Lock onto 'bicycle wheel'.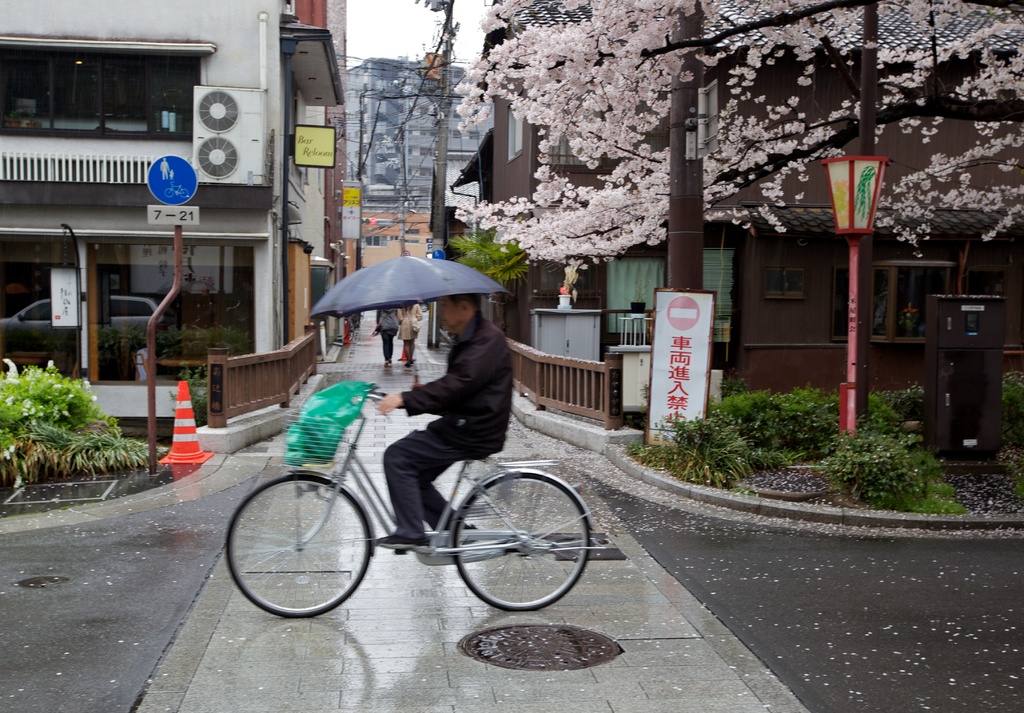
Locked: [x1=450, y1=469, x2=595, y2=616].
